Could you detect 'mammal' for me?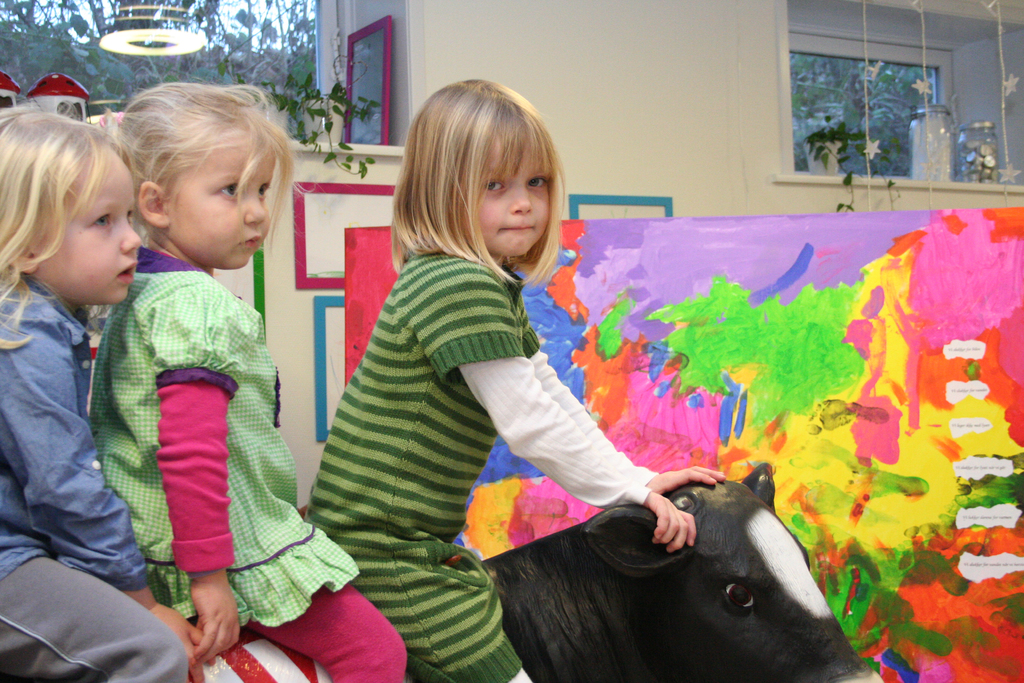
Detection result: [1,106,216,682].
